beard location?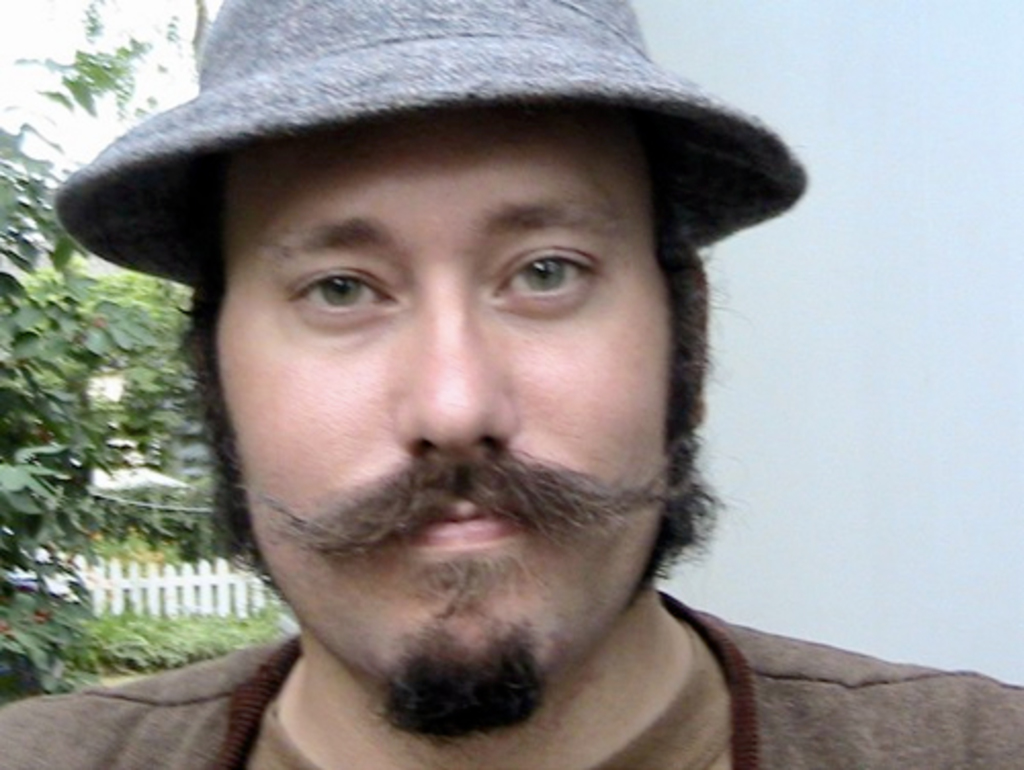
bbox=(375, 555, 541, 739)
